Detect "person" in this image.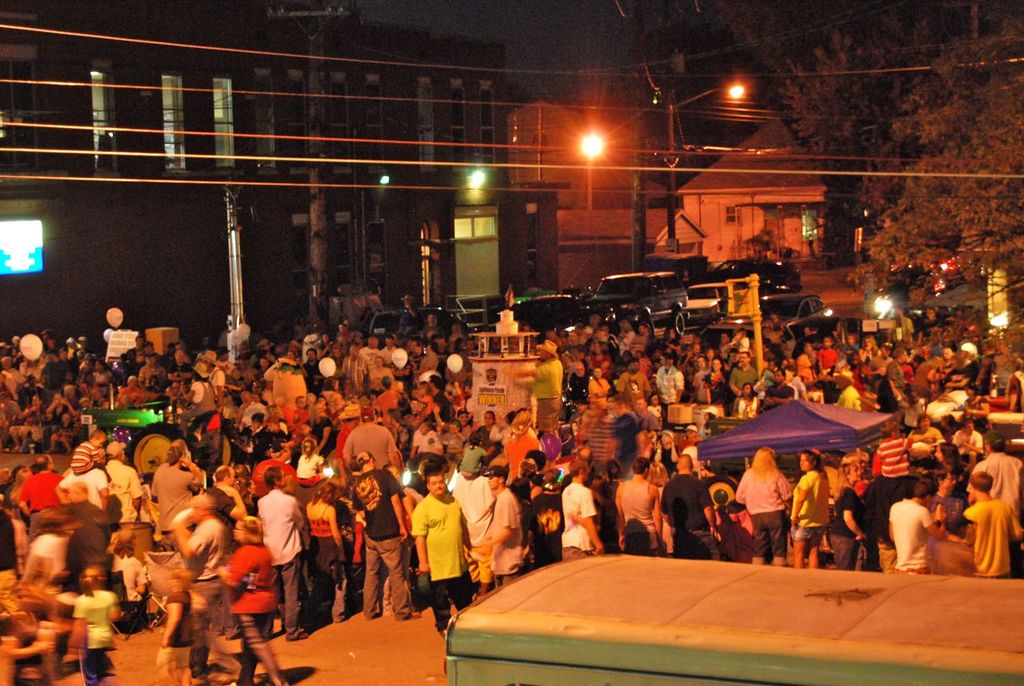
Detection: select_region(337, 403, 406, 474).
